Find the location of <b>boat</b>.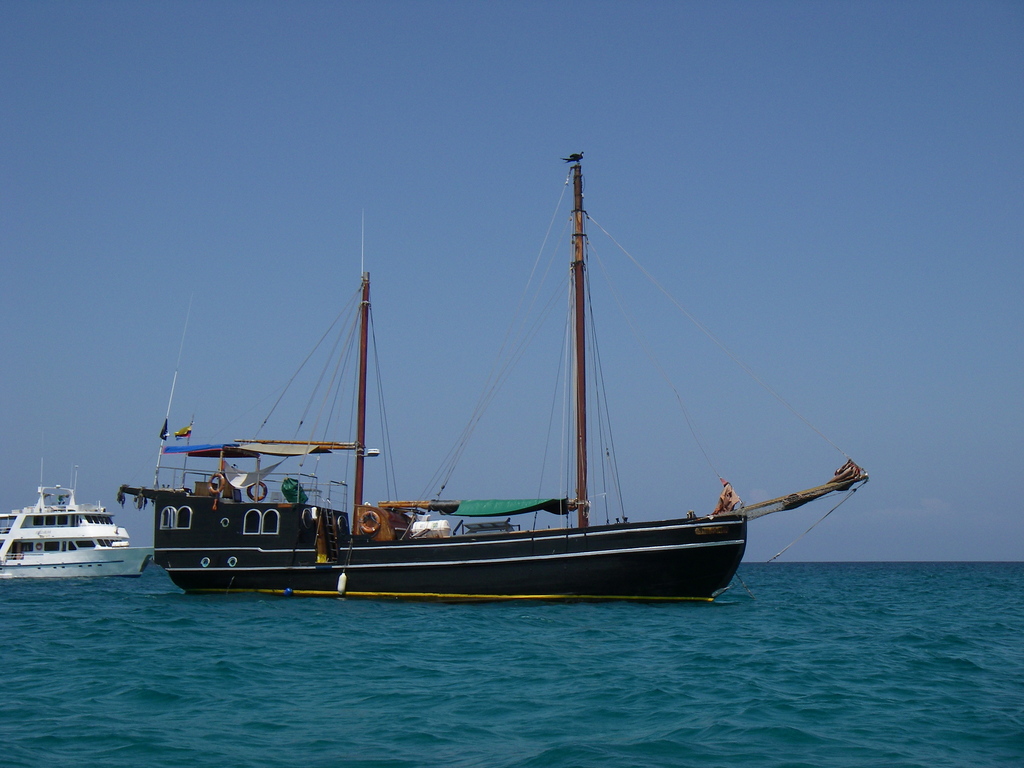
Location: select_region(0, 458, 166, 572).
